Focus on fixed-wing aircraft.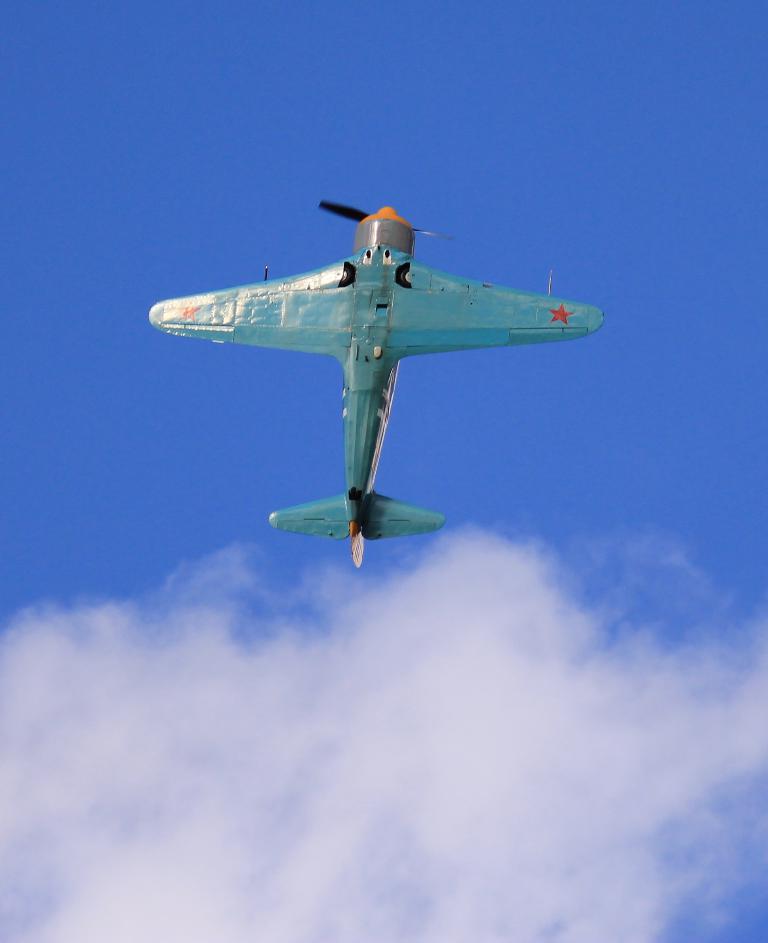
Focused at (left=148, top=192, right=608, bottom=571).
